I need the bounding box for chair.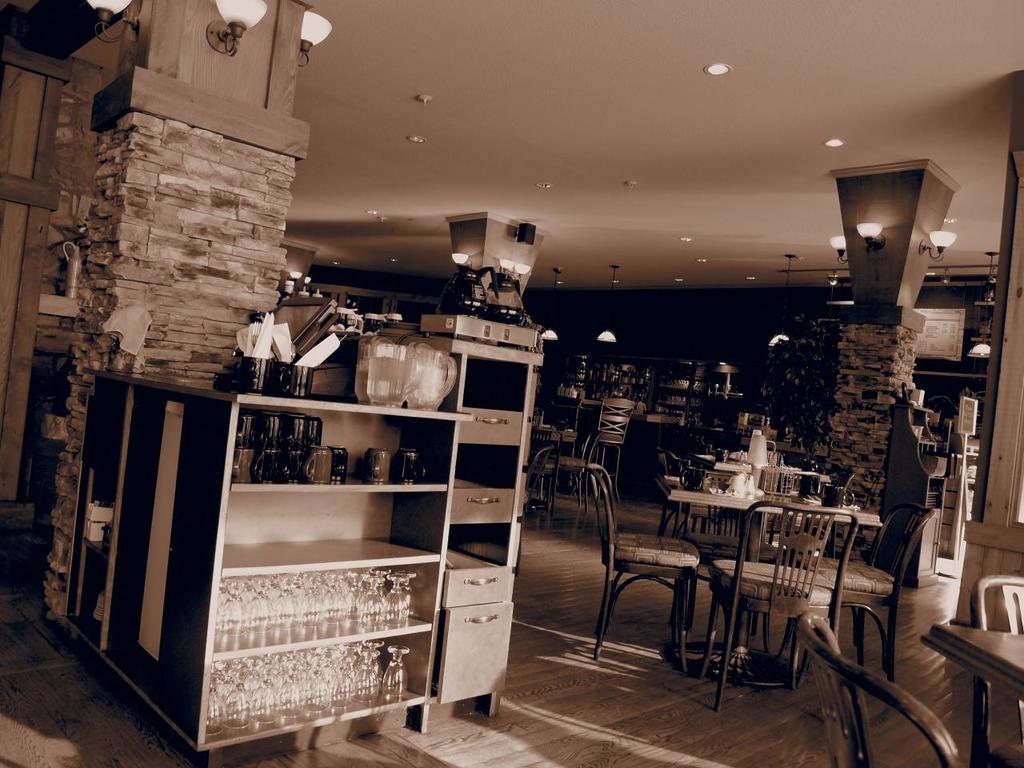
Here it is: [586, 394, 637, 495].
